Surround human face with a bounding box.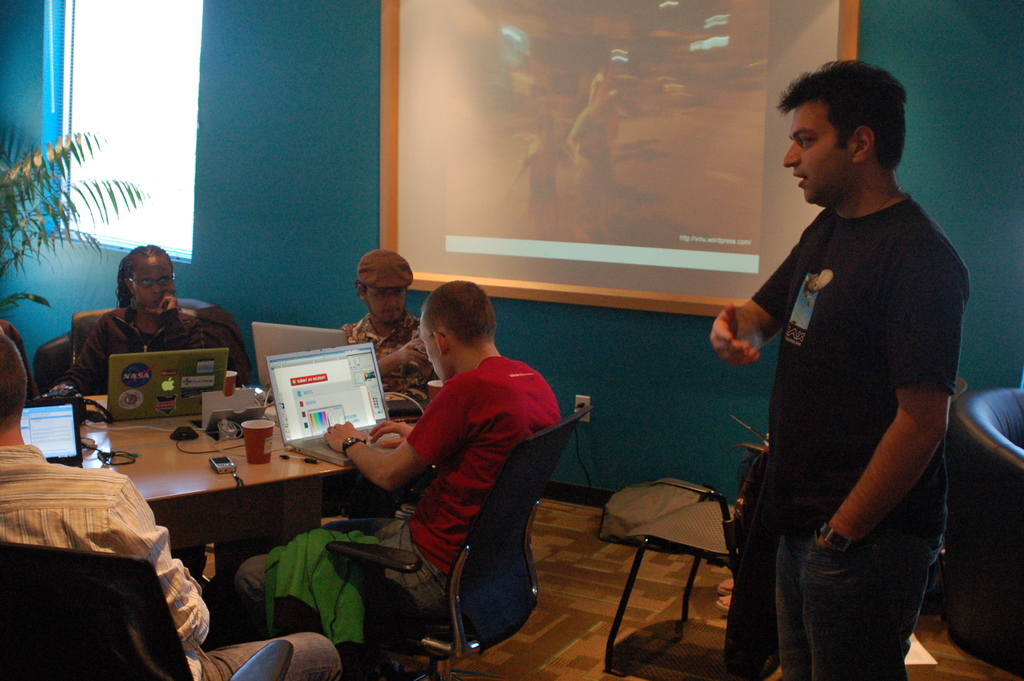
<box>365,286,408,325</box>.
